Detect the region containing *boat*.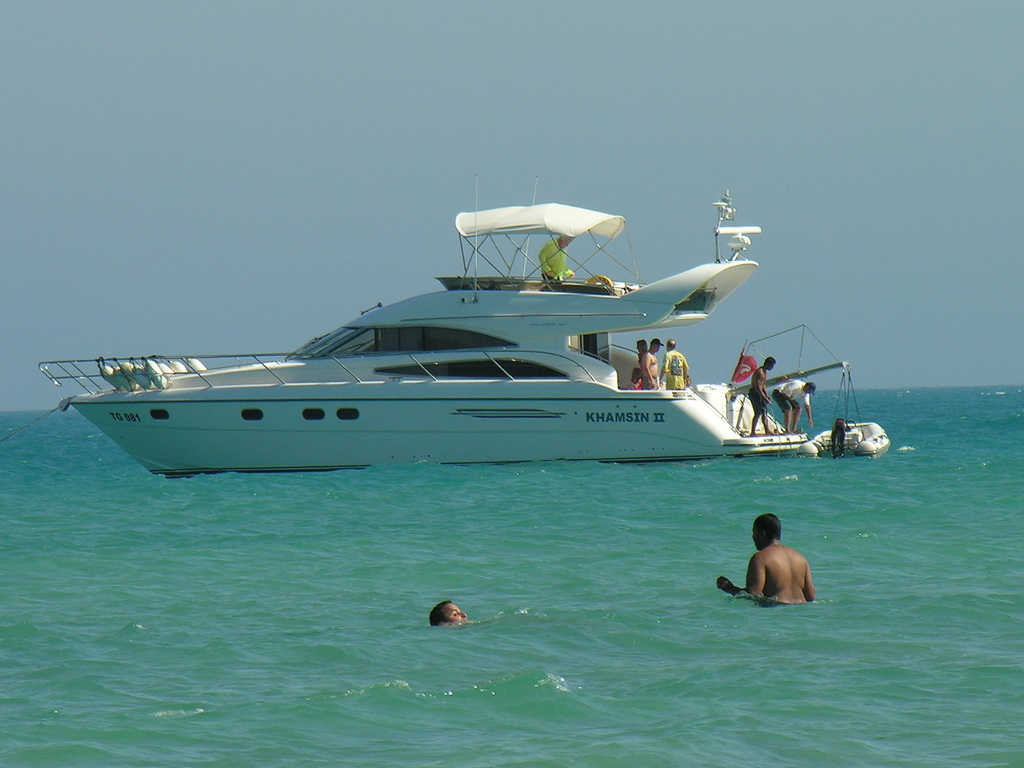
pyautogui.locateOnScreen(53, 182, 933, 469).
